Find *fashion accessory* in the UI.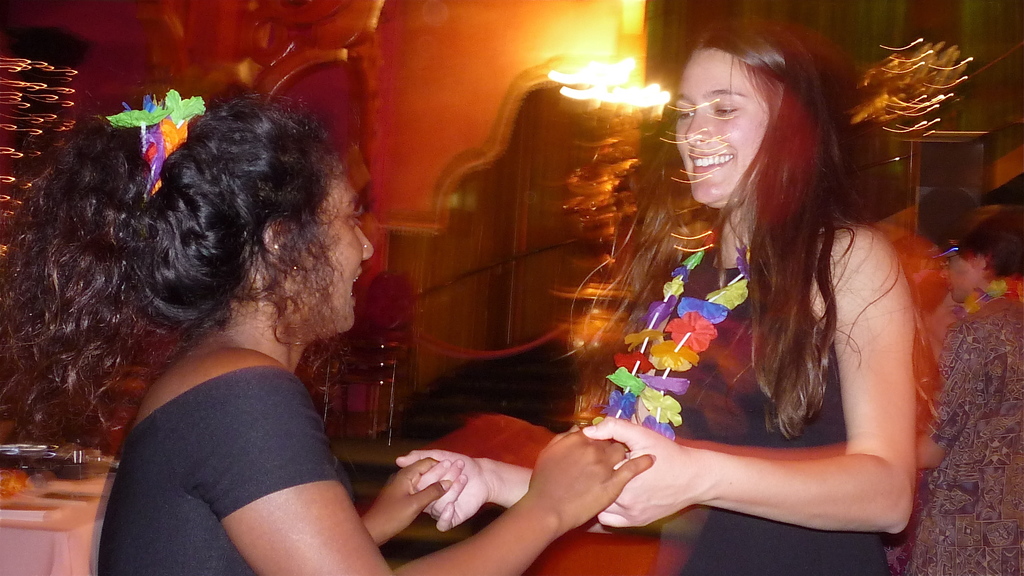
UI element at select_region(943, 270, 1023, 335).
